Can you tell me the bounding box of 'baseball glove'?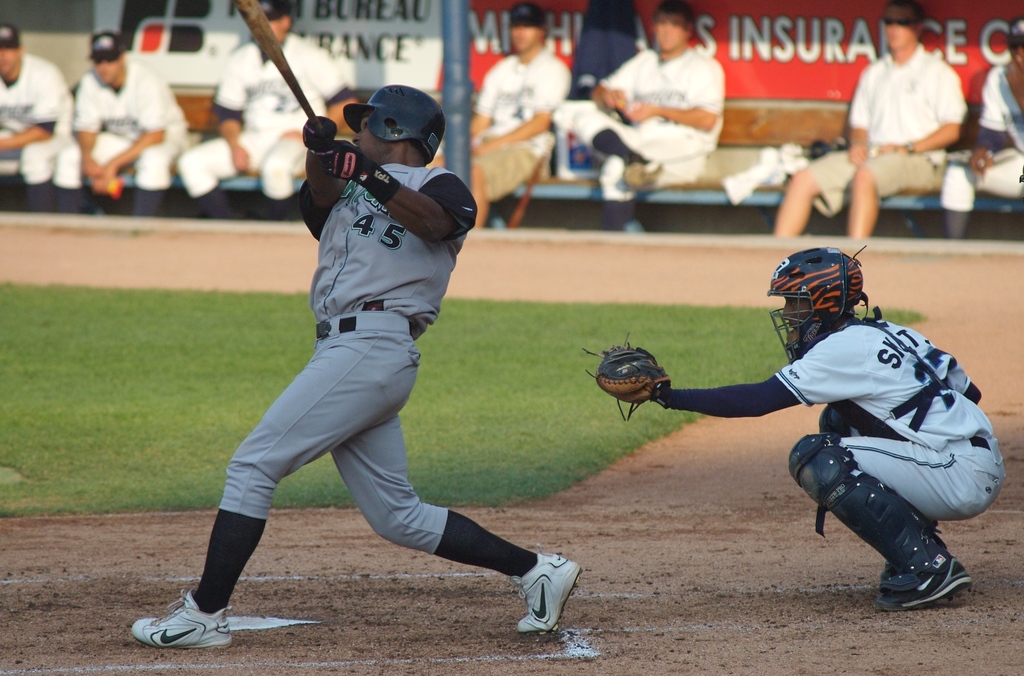
(left=582, top=330, right=673, bottom=424).
